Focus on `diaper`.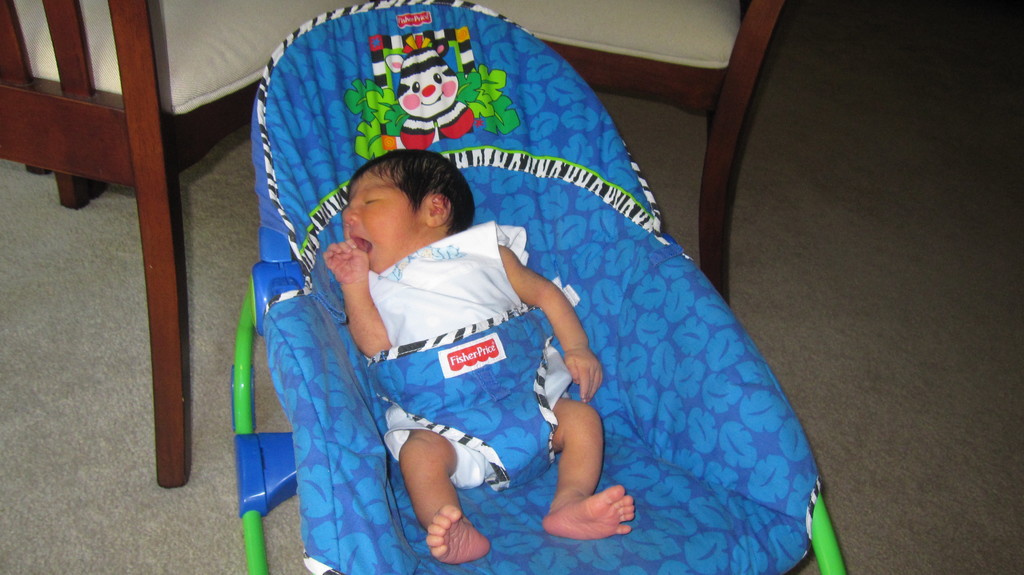
Focused at left=383, top=342, right=579, bottom=489.
